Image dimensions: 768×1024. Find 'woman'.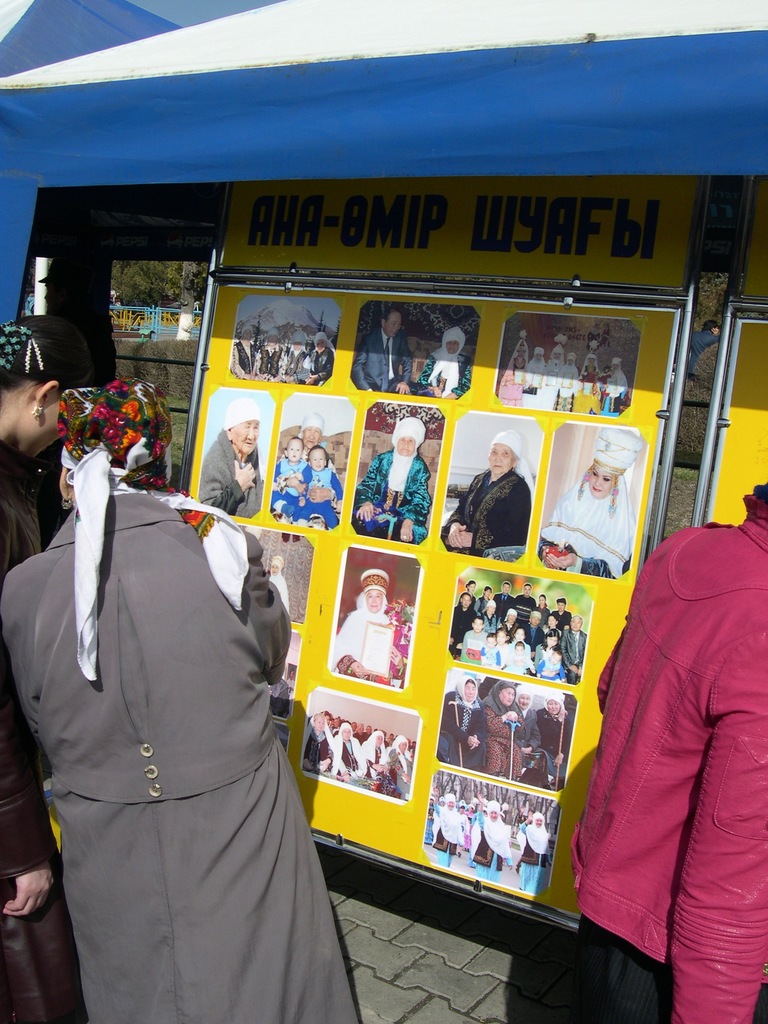
{"x1": 22, "y1": 412, "x2": 331, "y2": 1020}.
